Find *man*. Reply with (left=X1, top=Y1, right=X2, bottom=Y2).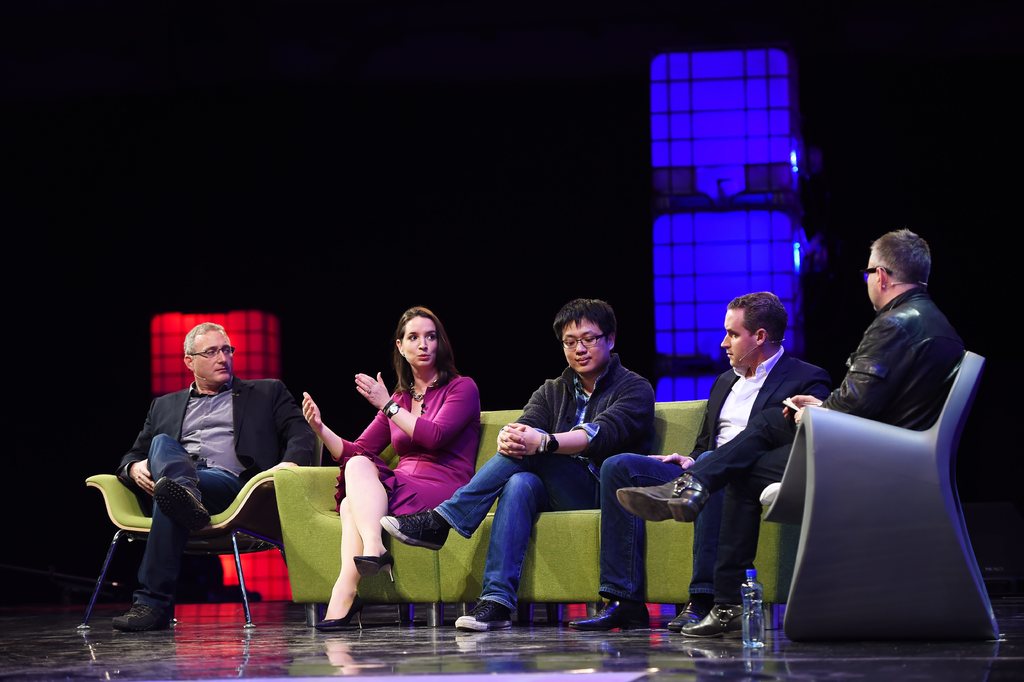
(left=89, top=318, right=326, bottom=624).
